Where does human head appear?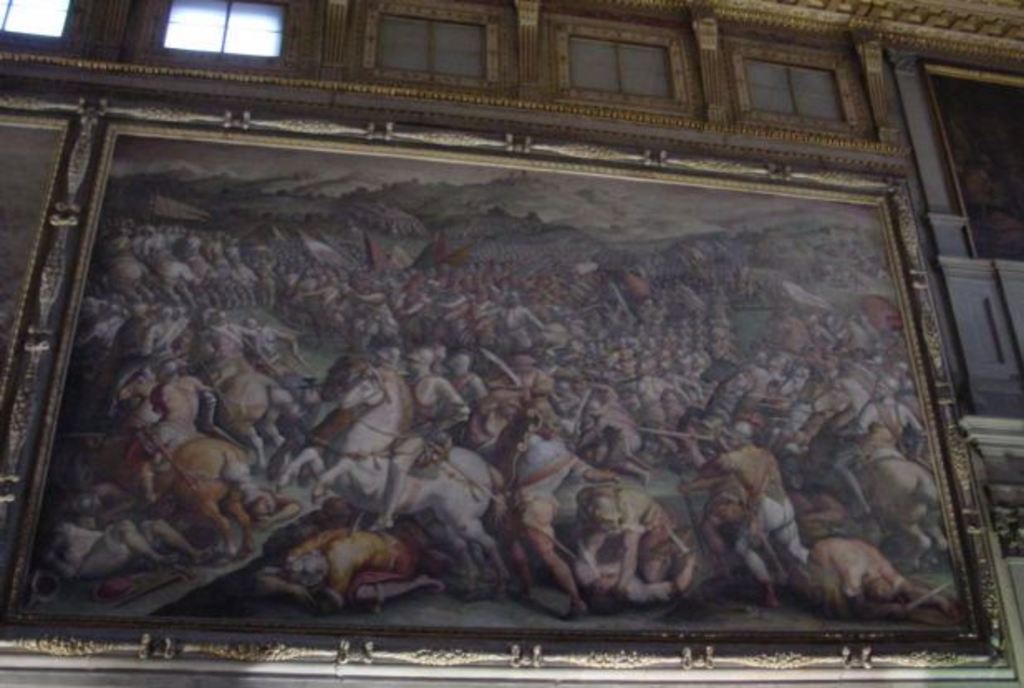
Appears at l=724, t=414, r=754, b=456.
